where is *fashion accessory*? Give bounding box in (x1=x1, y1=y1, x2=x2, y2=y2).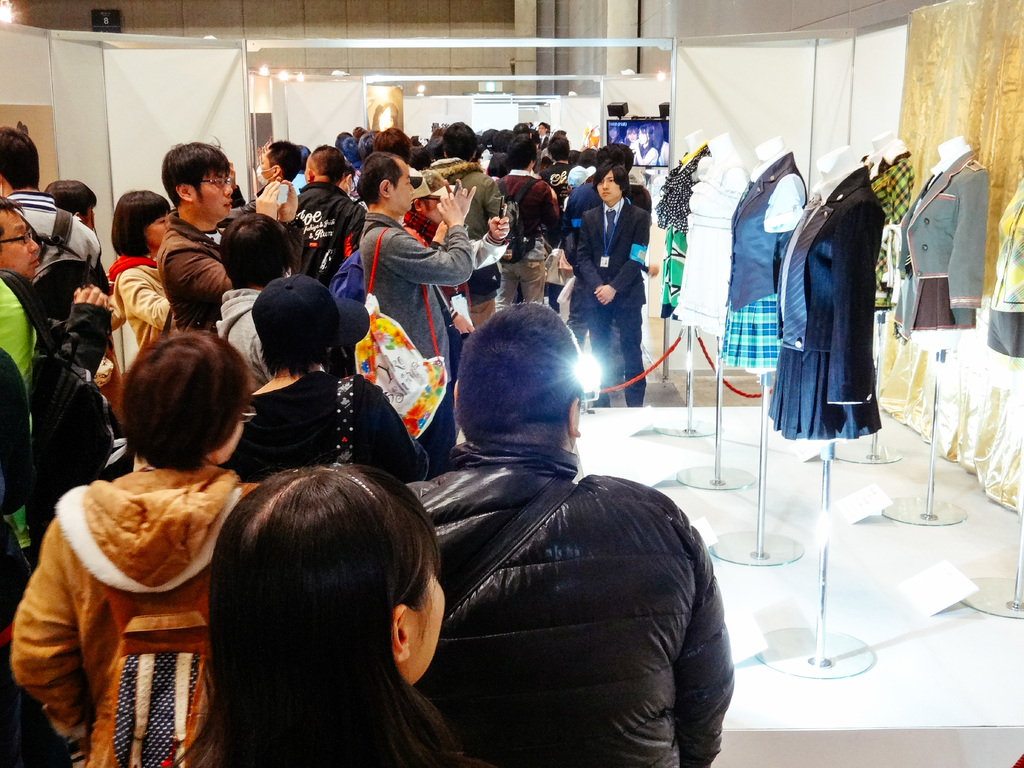
(x1=319, y1=463, x2=385, y2=511).
